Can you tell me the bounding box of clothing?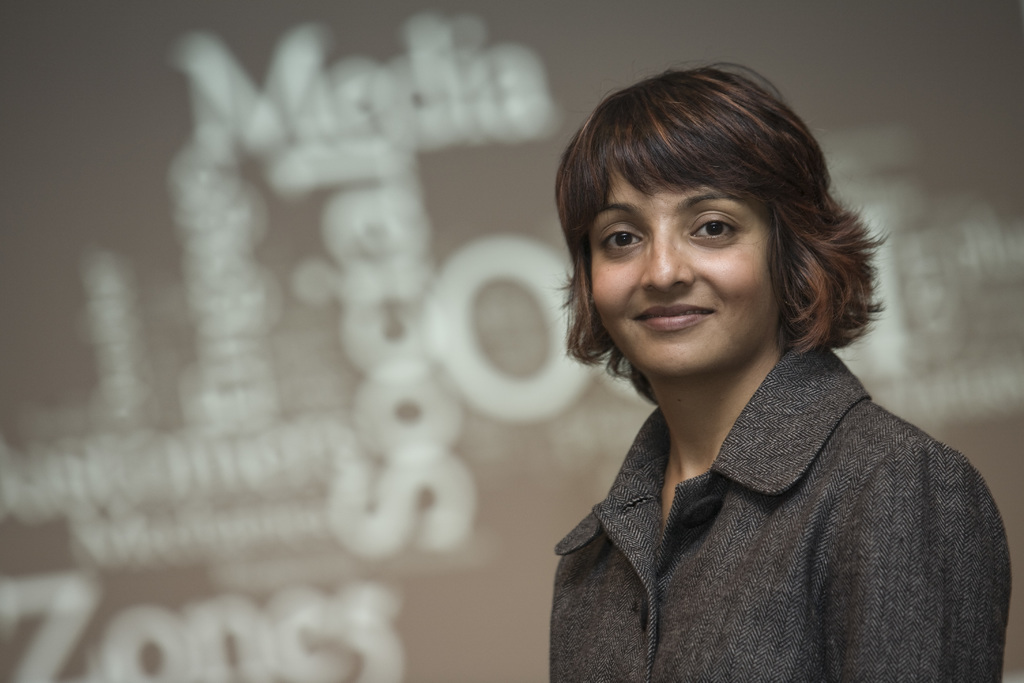
x1=543, y1=349, x2=1016, y2=682.
